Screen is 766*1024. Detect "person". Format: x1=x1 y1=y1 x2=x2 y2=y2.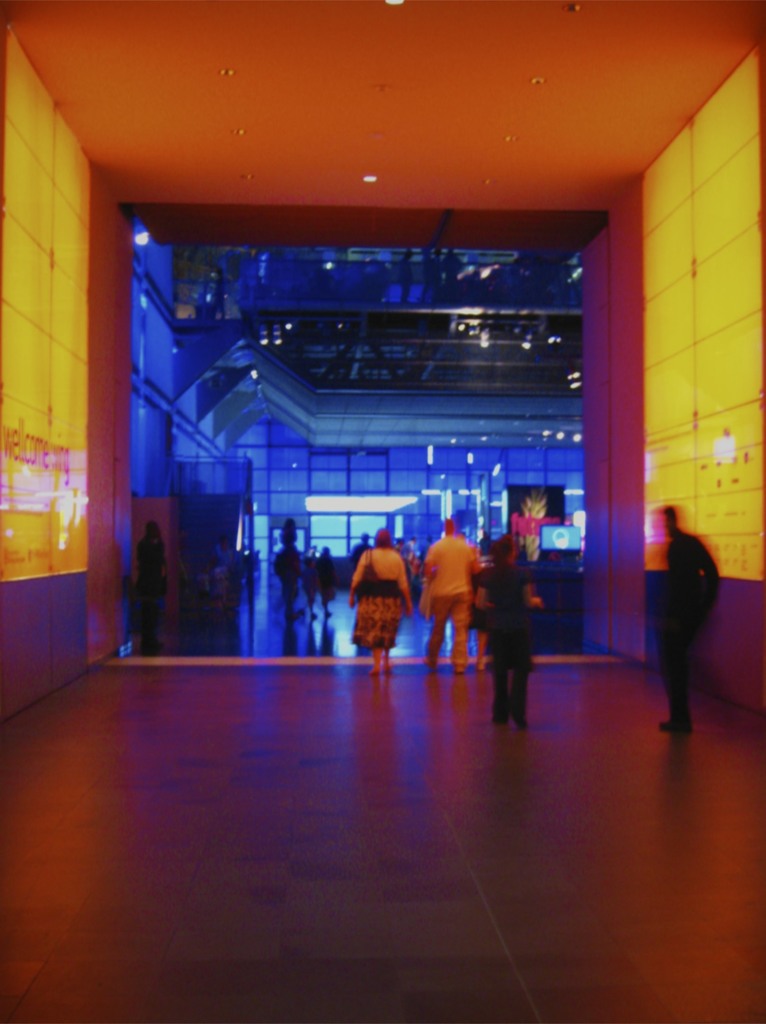
x1=484 y1=527 x2=538 y2=717.
